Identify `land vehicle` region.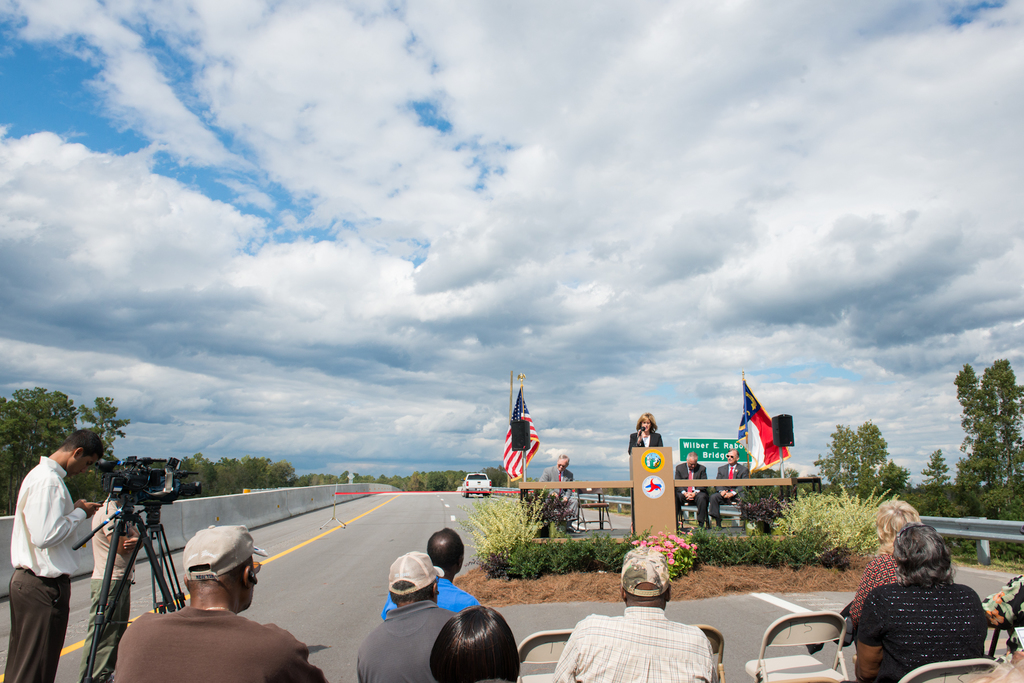
Region: region(465, 472, 491, 498).
